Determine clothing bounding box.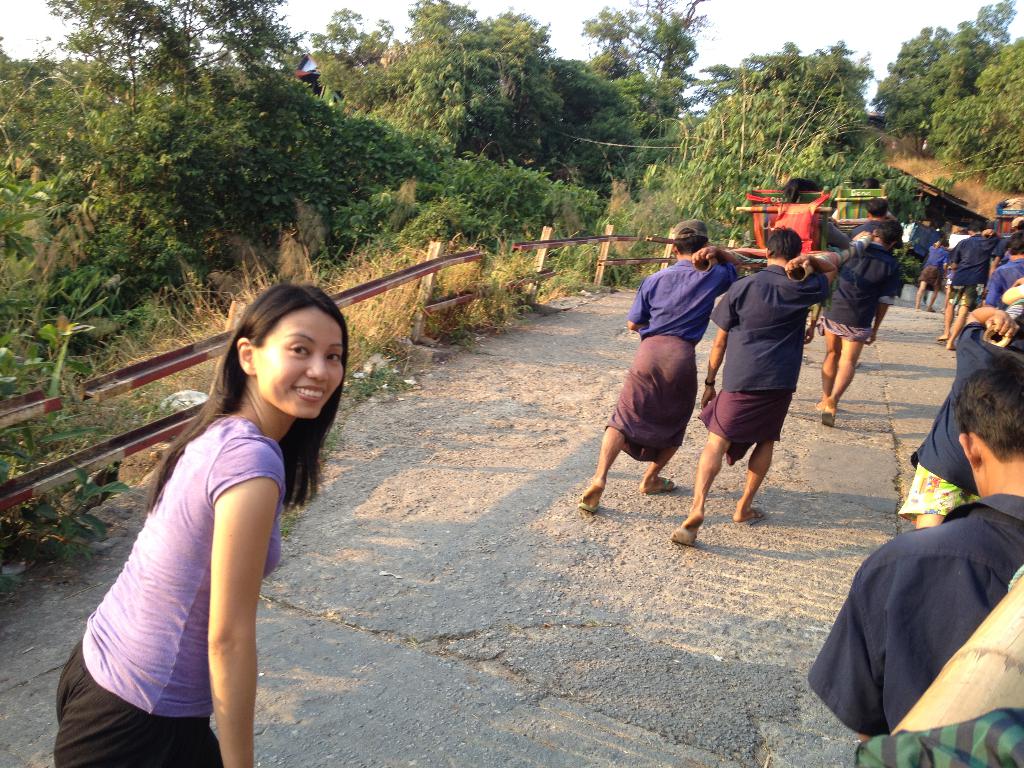
Determined: x1=820 y1=244 x2=900 y2=339.
